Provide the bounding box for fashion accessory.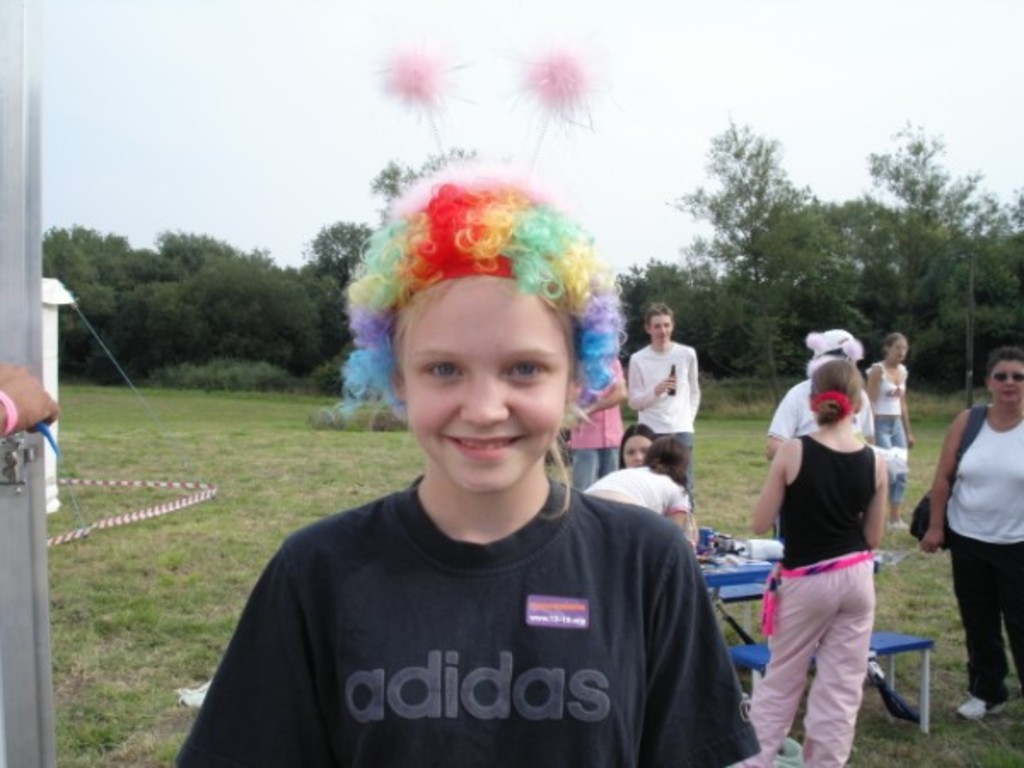
Rect(906, 403, 990, 550).
